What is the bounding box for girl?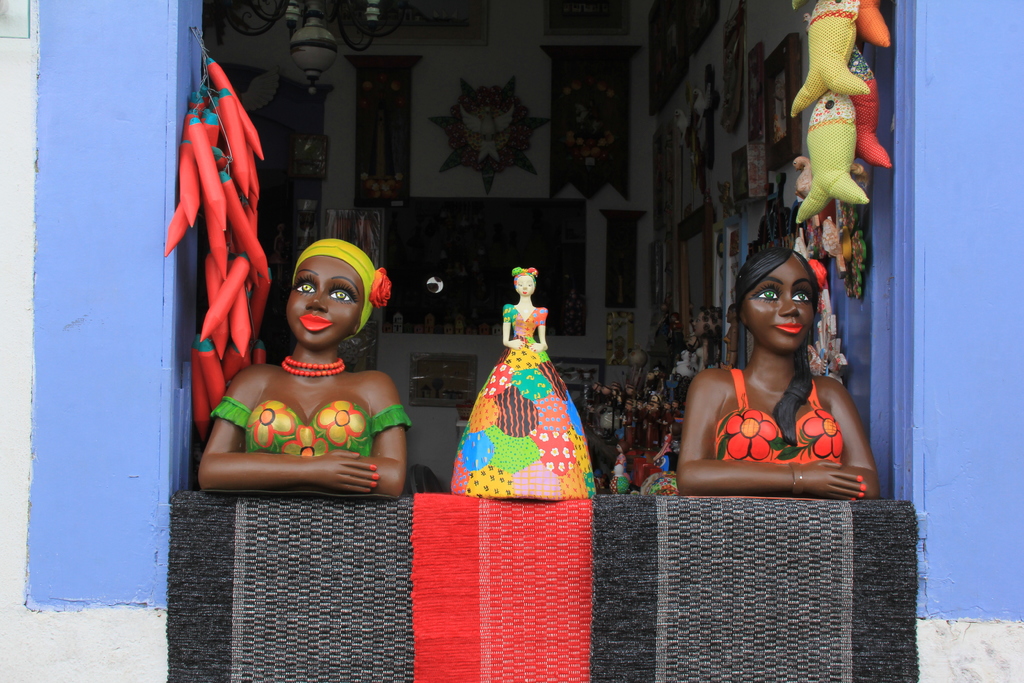
{"left": 450, "top": 260, "right": 603, "bottom": 503}.
